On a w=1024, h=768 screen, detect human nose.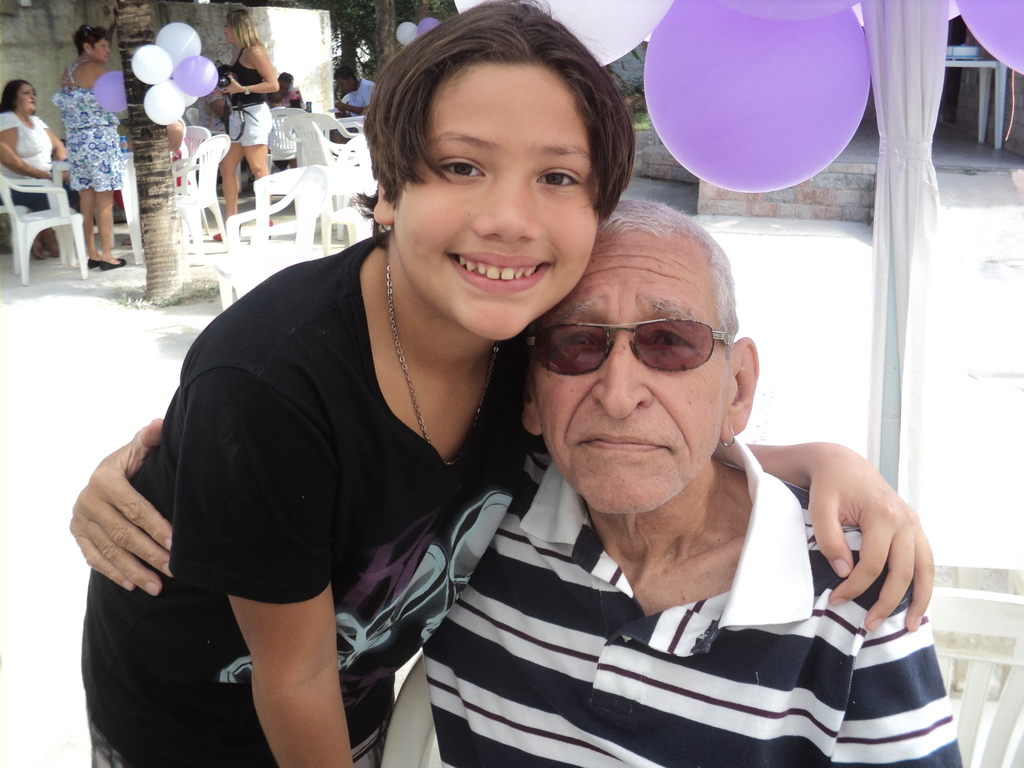
[470,175,541,244].
